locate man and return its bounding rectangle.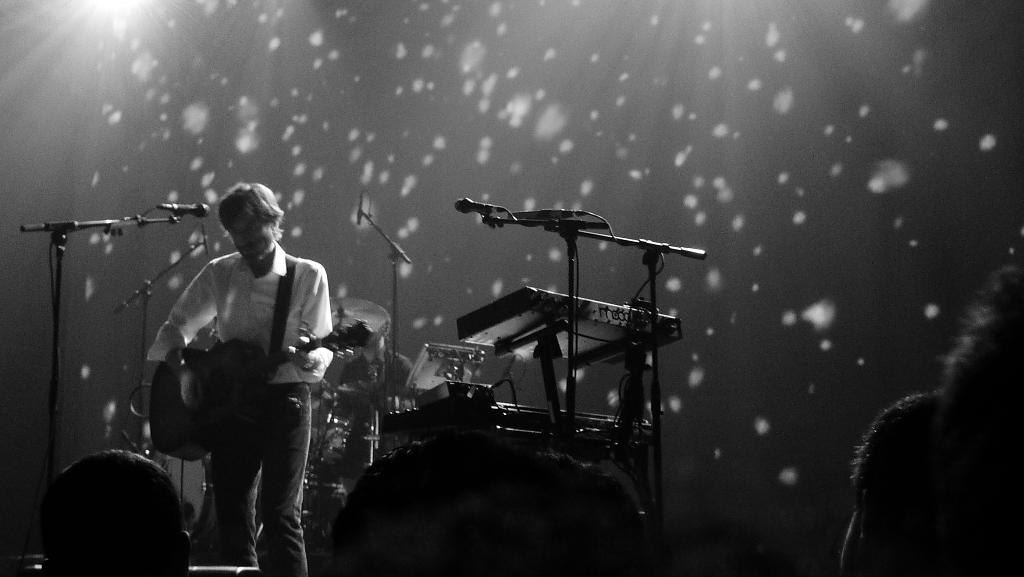
838,263,1023,576.
